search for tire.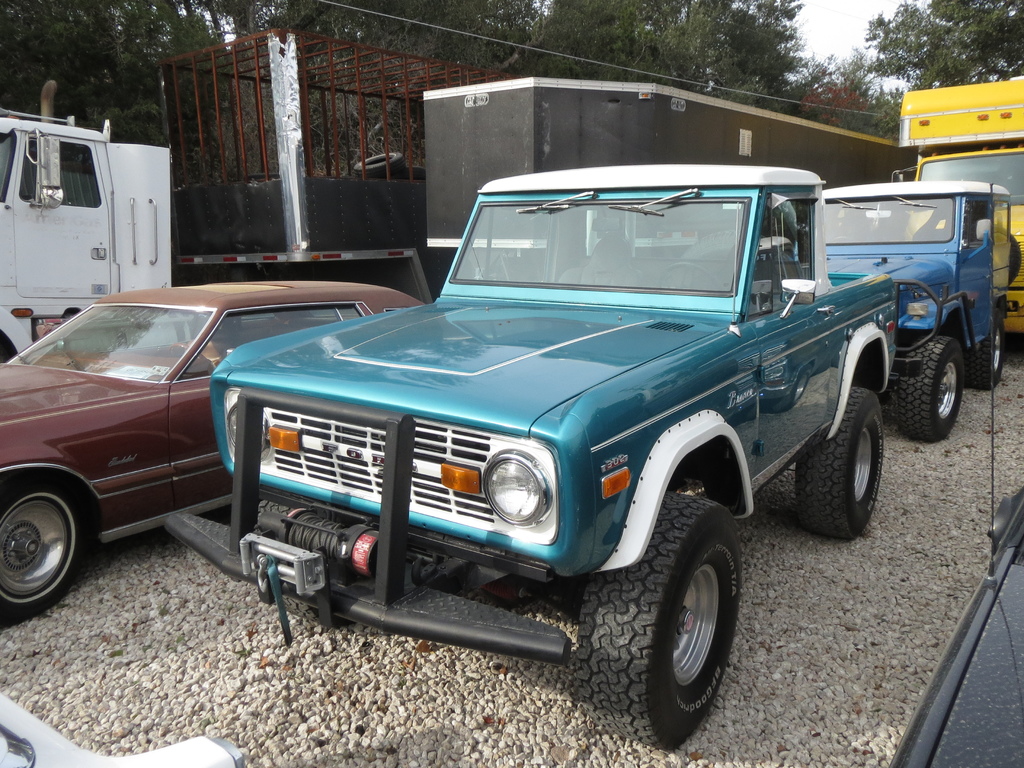
Found at select_region(280, 500, 358, 632).
